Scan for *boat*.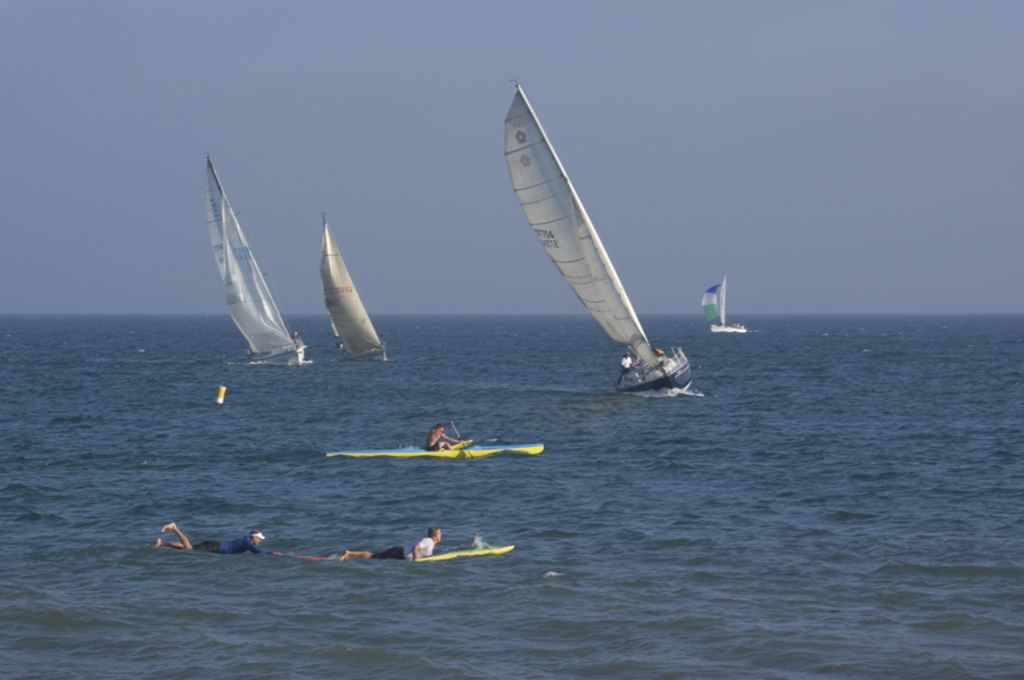
Scan result: detection(482, 103, 721, 407).
